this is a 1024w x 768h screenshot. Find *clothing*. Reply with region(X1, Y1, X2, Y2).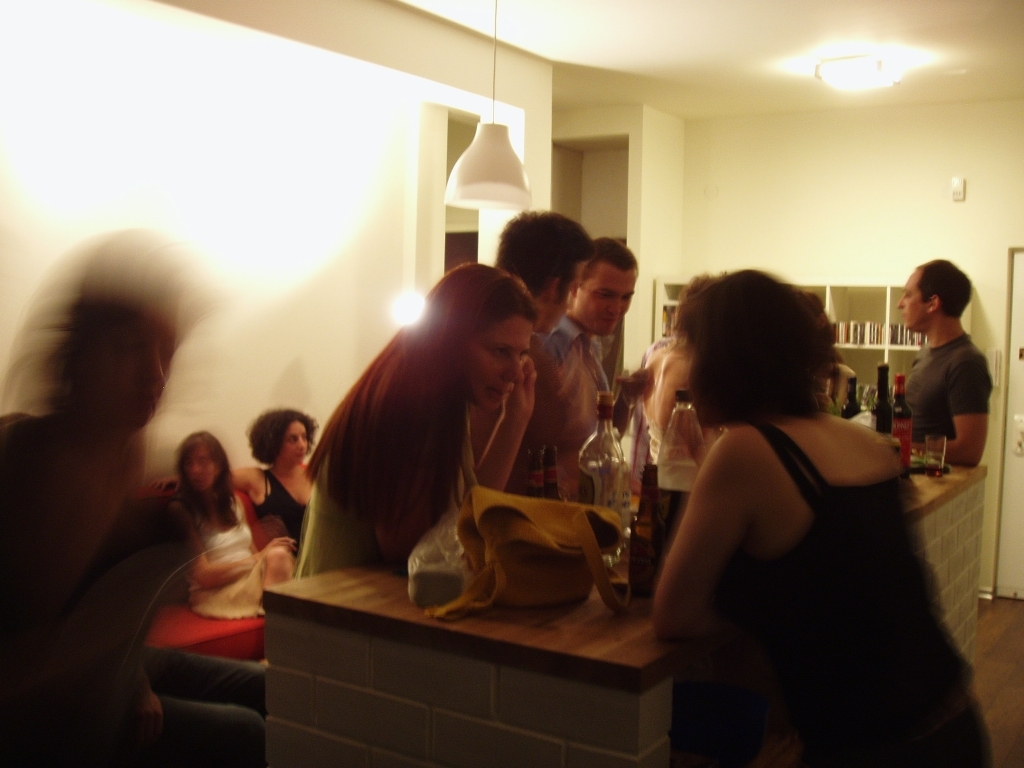
region(182, 488, 297, 617).
